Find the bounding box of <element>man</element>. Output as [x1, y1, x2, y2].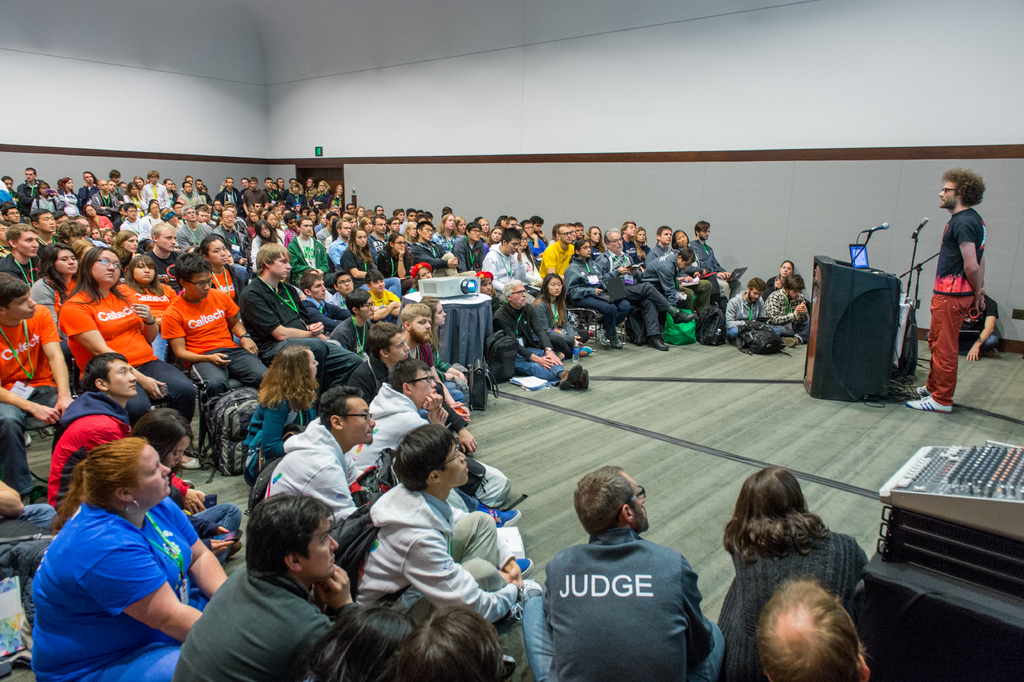
[1, 276, 76, 494].
